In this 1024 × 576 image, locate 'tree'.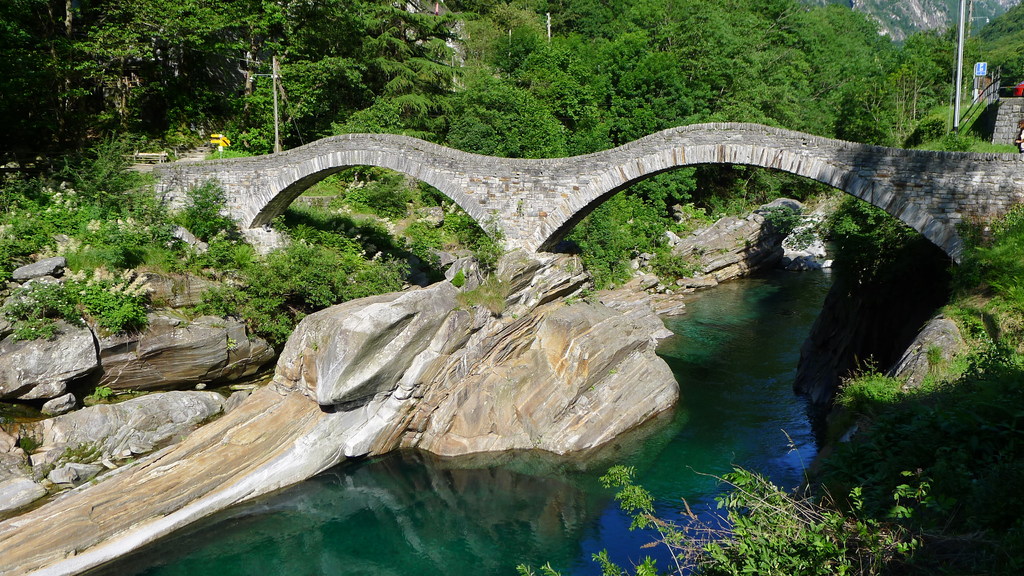
Bounding box: x1=218, y1=54, x2=371, y2=151.
